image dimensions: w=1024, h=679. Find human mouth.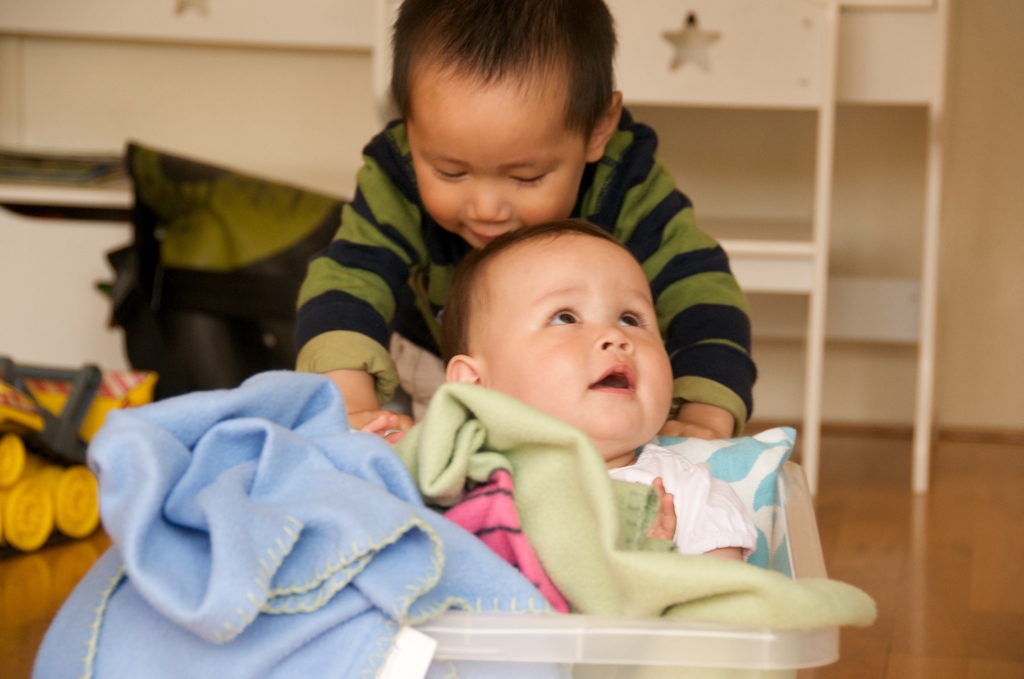
459,224,519,245.
